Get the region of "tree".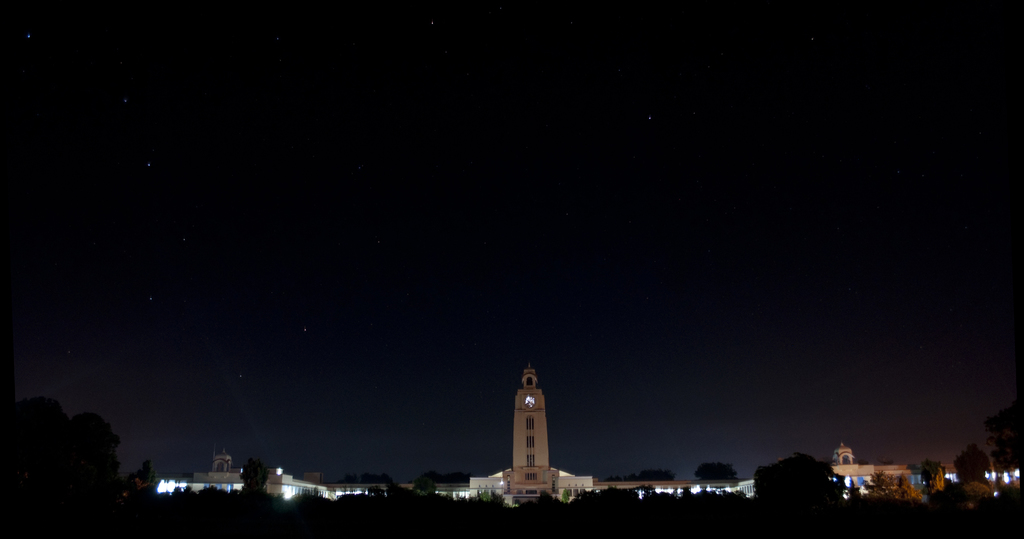
{"x1": 696, "y1": 462, "x2": 738, "y2": 479}.
